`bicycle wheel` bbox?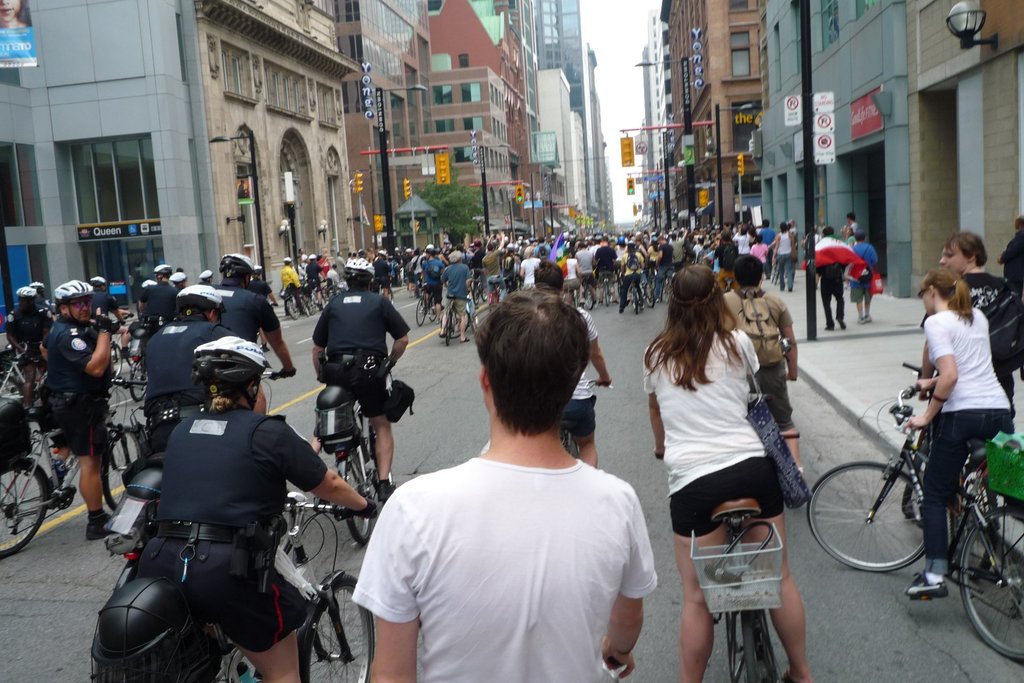
959,466,1004,584
